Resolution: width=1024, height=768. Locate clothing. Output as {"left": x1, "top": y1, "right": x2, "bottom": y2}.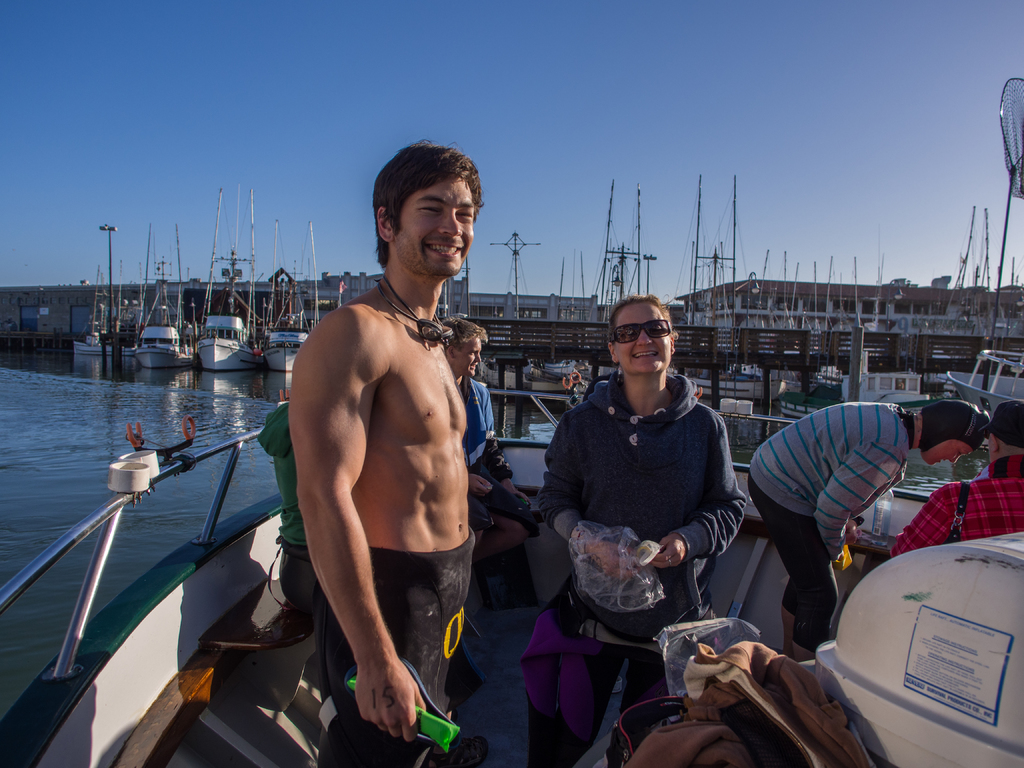
{"left": 262, "top": 404, "right": 306, "bottom": 606}.
